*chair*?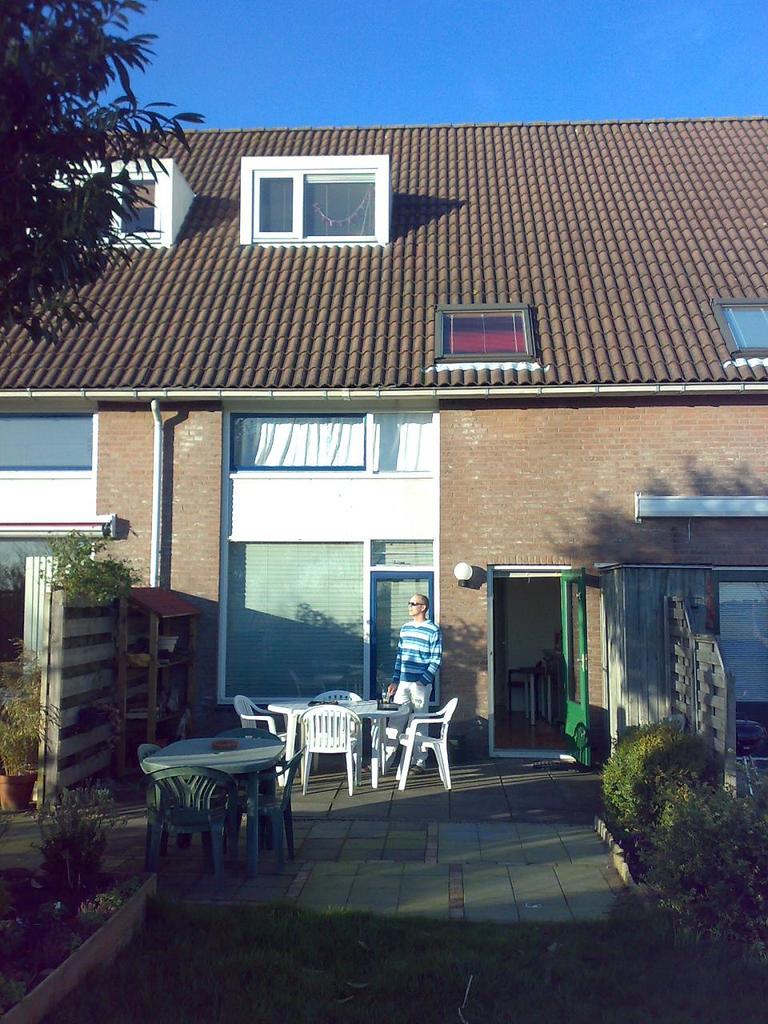
314, 691, 364, 775
